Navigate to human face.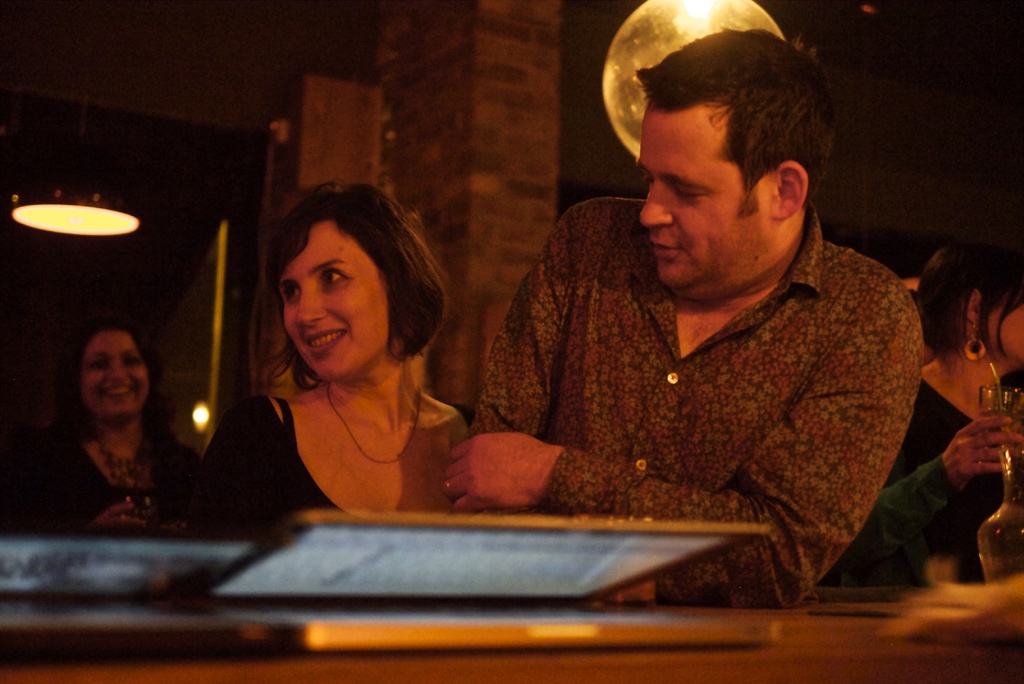
Navigation target: 78,328,153,419.
